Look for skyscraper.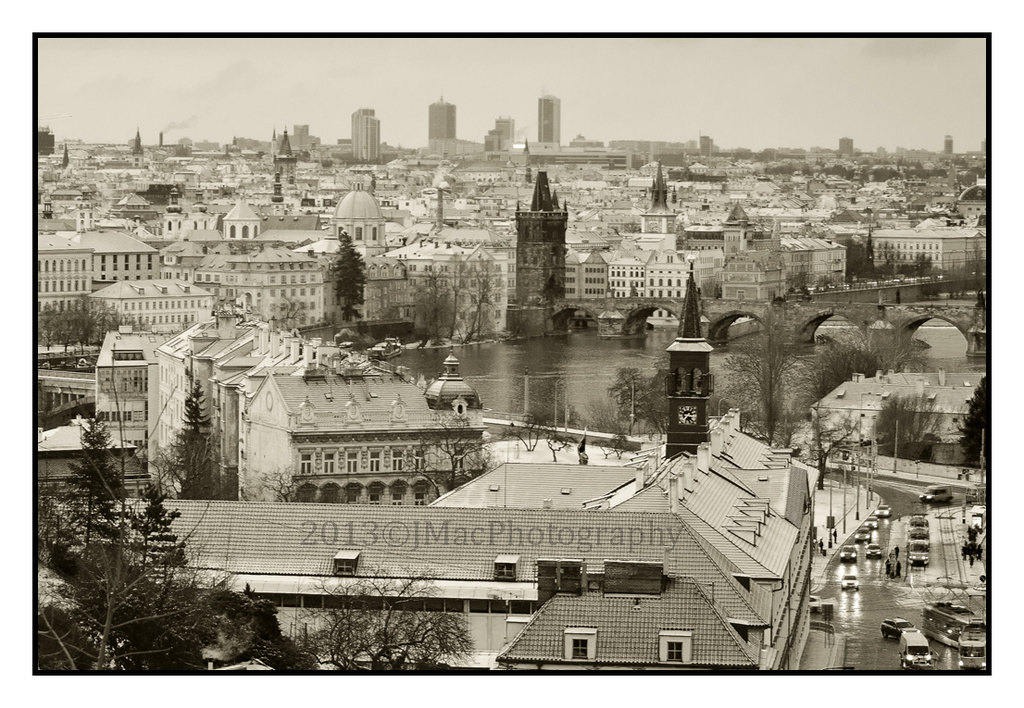
Found: (x1=939, y1=133, x2=951, y2=151).
